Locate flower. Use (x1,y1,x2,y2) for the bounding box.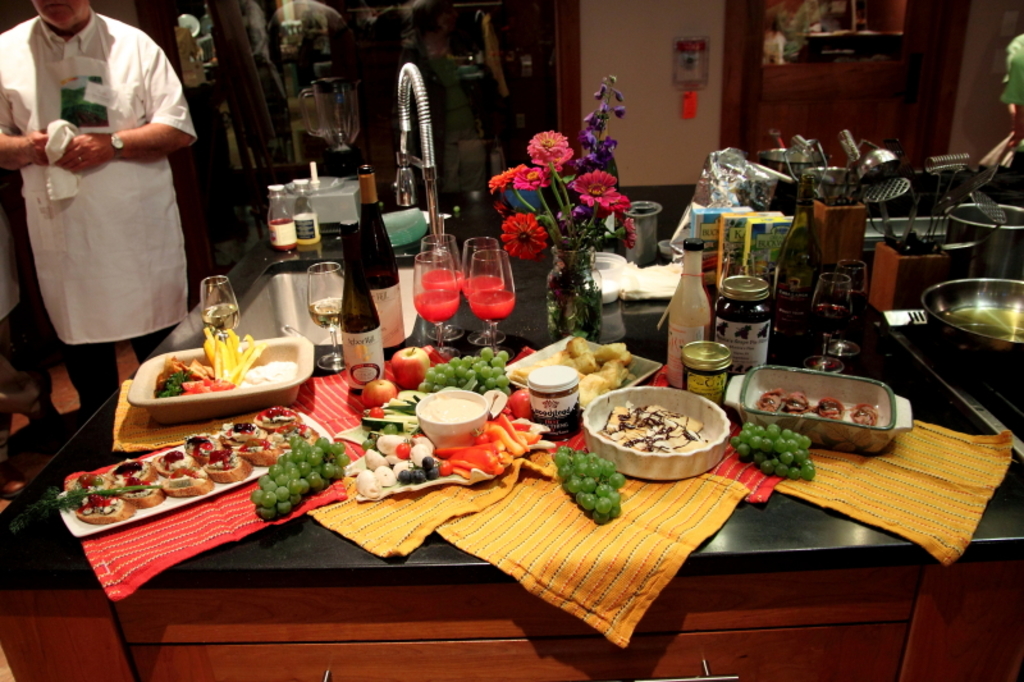
(607,197,627,211).
